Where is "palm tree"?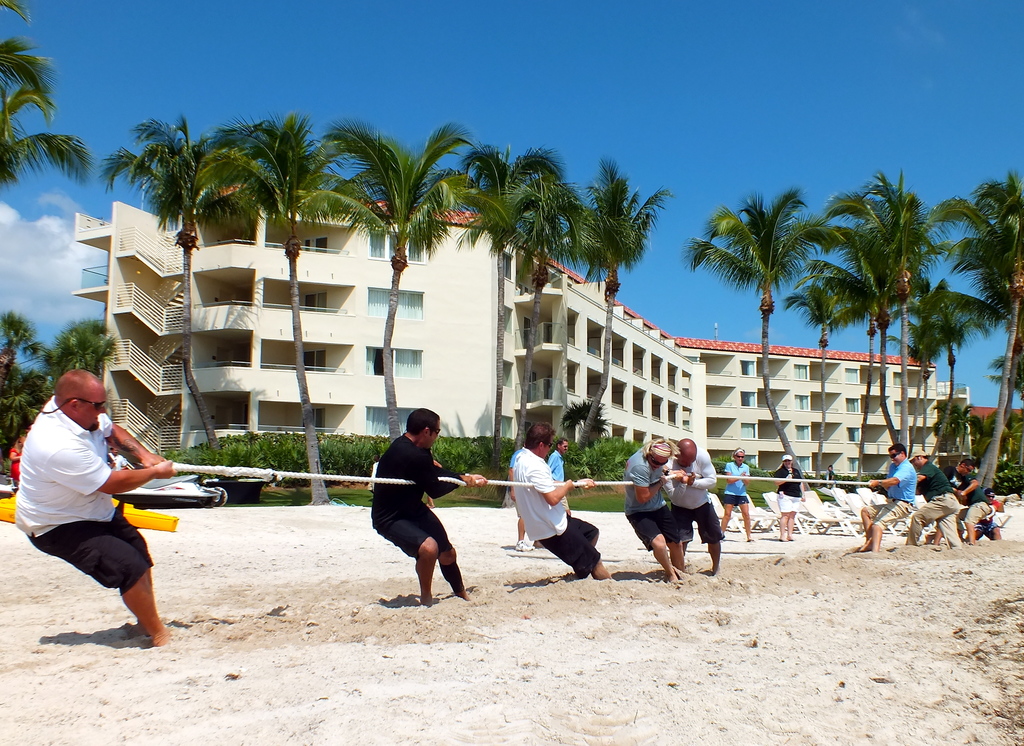
select_region(697, 191, 833, 511).
